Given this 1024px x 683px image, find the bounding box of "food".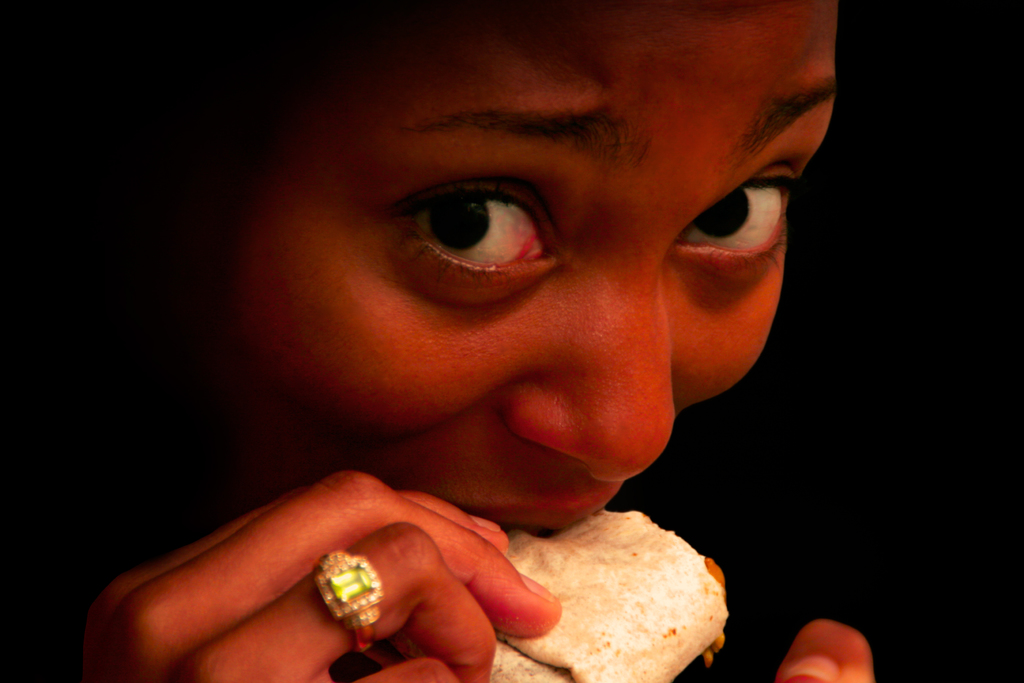
489 506 732 666.
